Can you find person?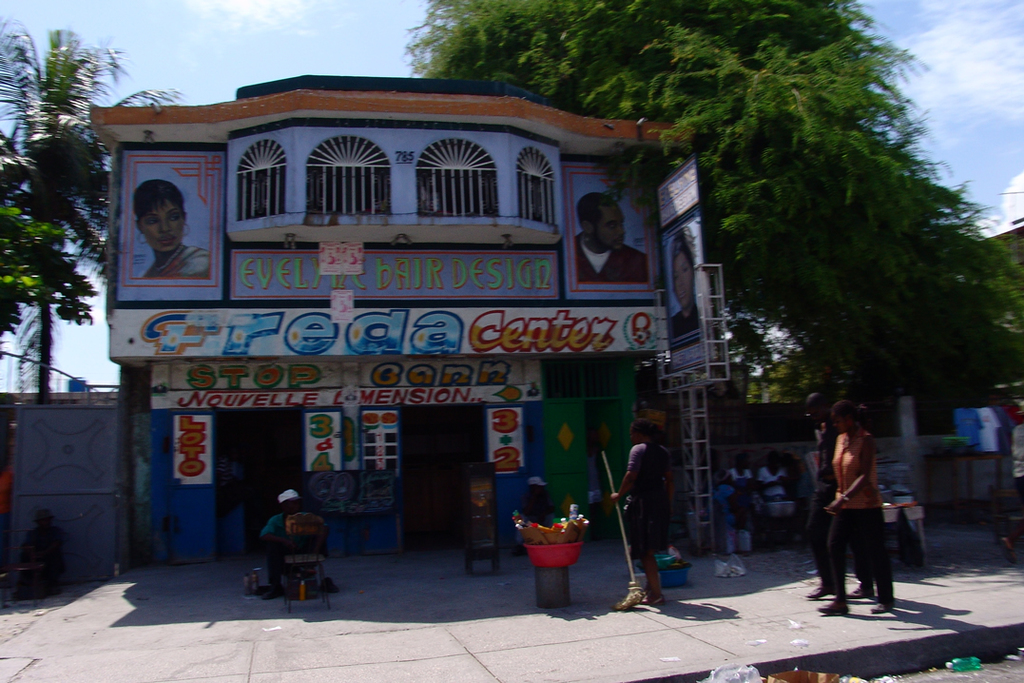
Yes, bounding box: [666,231,701,346].
